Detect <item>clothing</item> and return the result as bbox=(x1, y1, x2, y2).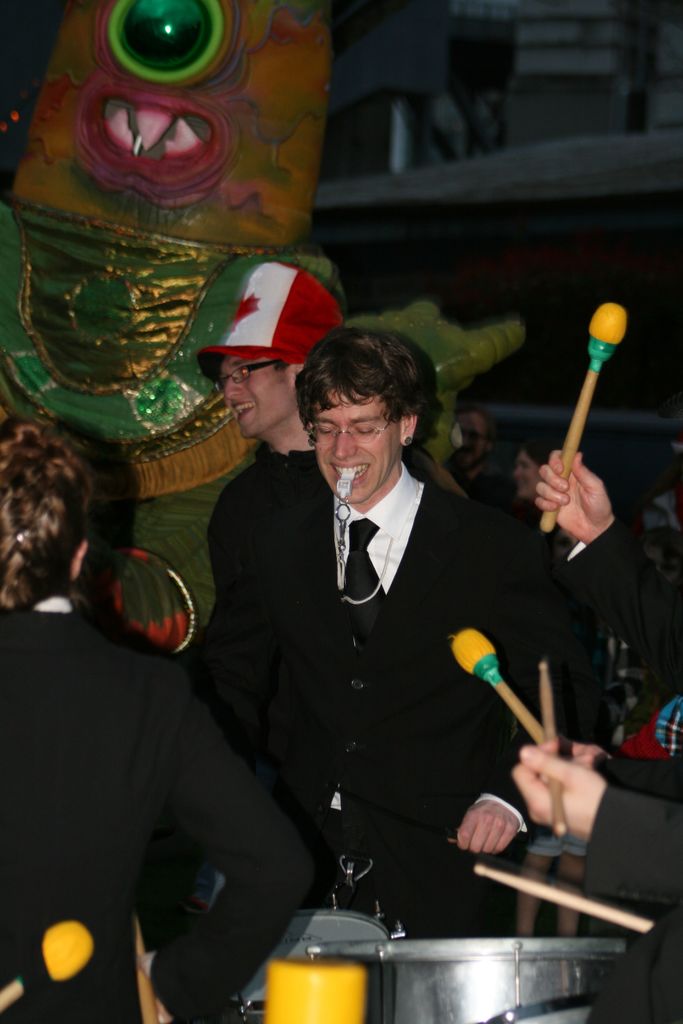
bbox=(212, 461, 616, 958).
